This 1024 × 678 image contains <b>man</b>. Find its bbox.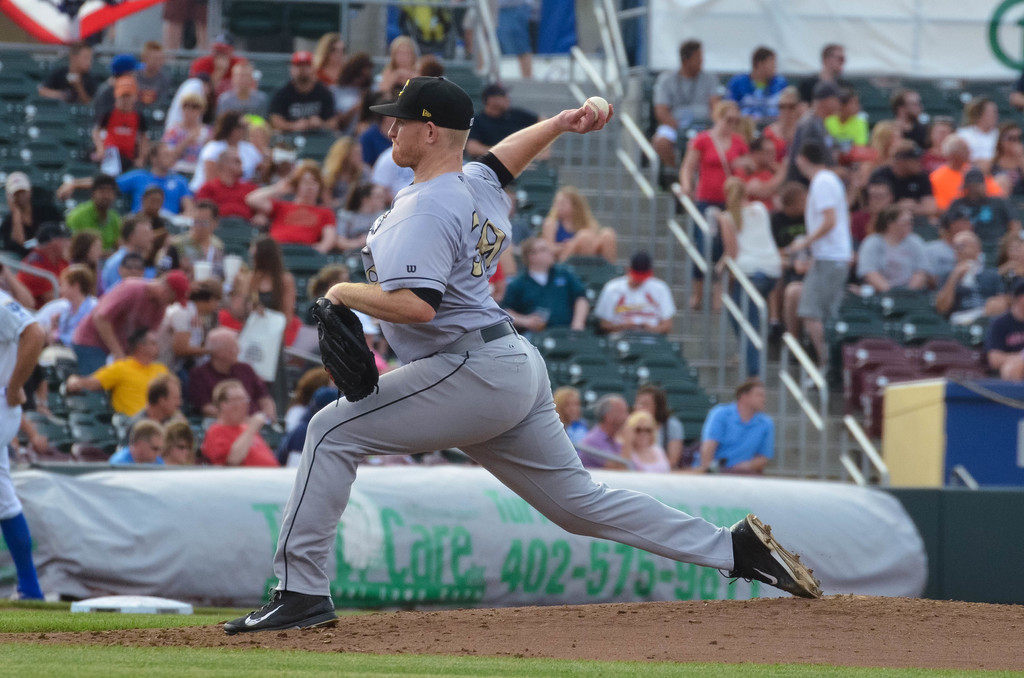
653:36:742:173.
